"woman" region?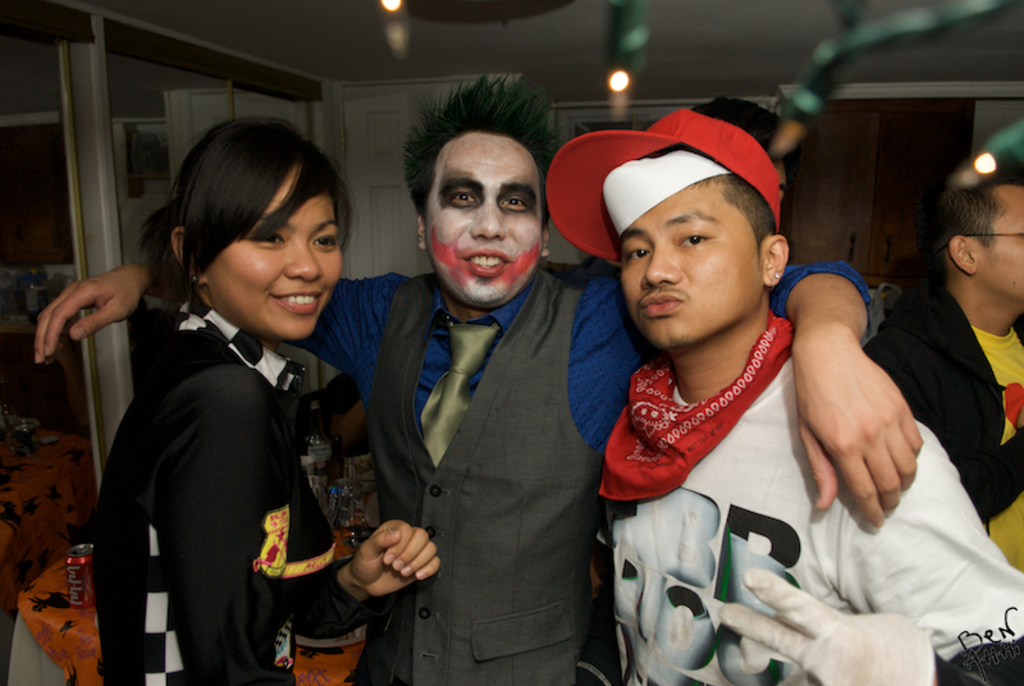
box(79, 125, 378, 685)
